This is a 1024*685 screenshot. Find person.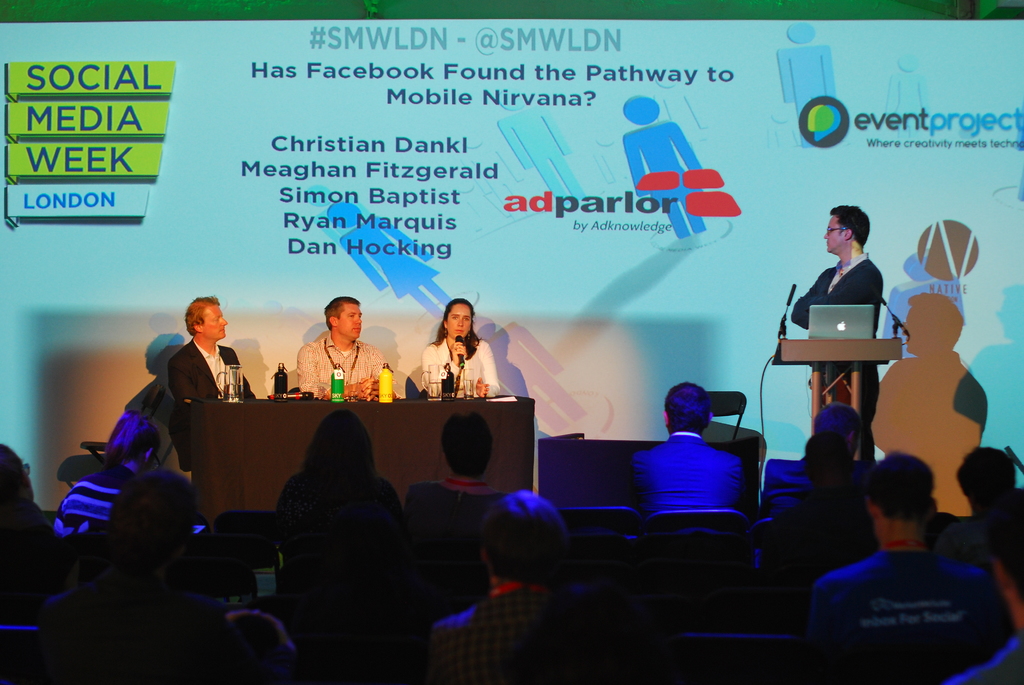
Bounding box: {"left": 167, "top": 281, "right": 260, "bottom": 414}.
